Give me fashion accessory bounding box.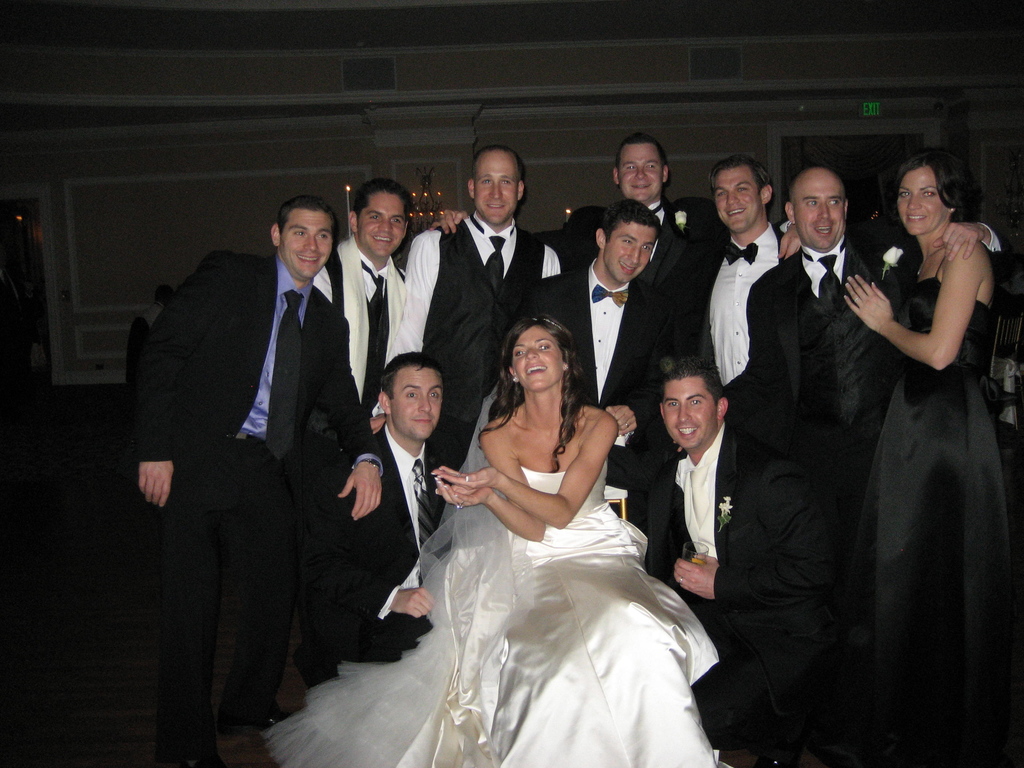
box=[624, 421, 629, 429].
